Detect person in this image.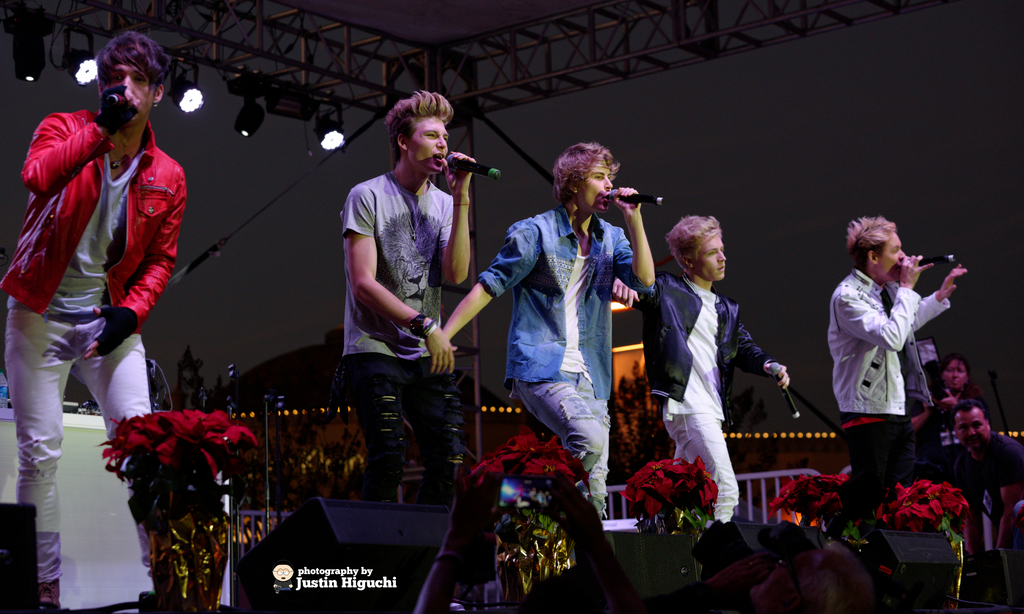
Detection: [left=346, top=85, right=476, bottom=508].
